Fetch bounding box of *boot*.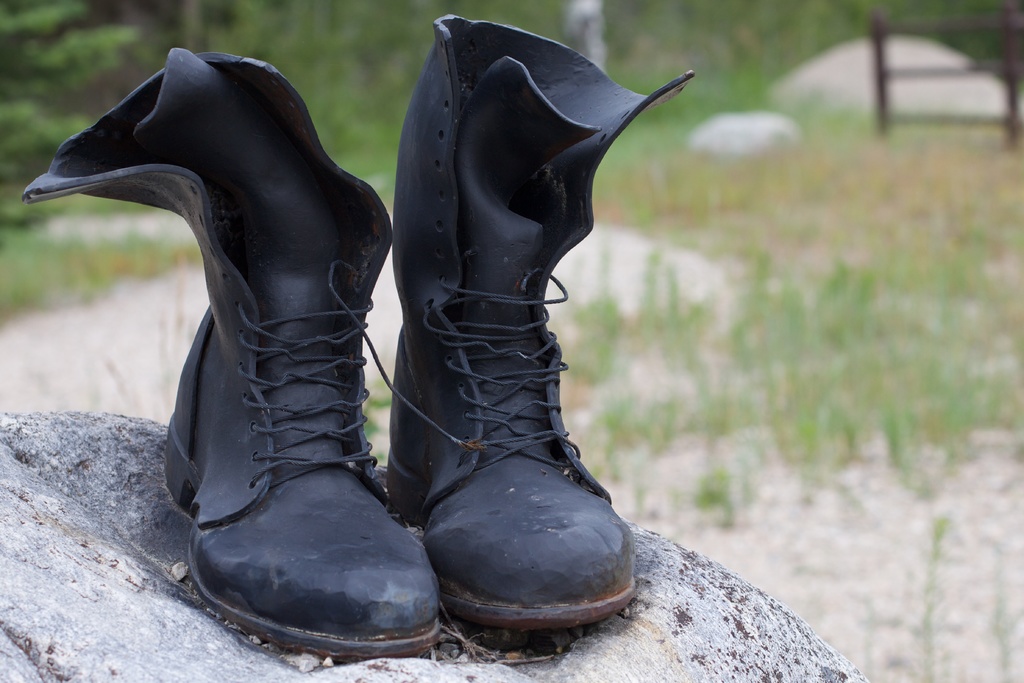
Bbox: <bbox>26, 42, 436, 667</bbox>.
